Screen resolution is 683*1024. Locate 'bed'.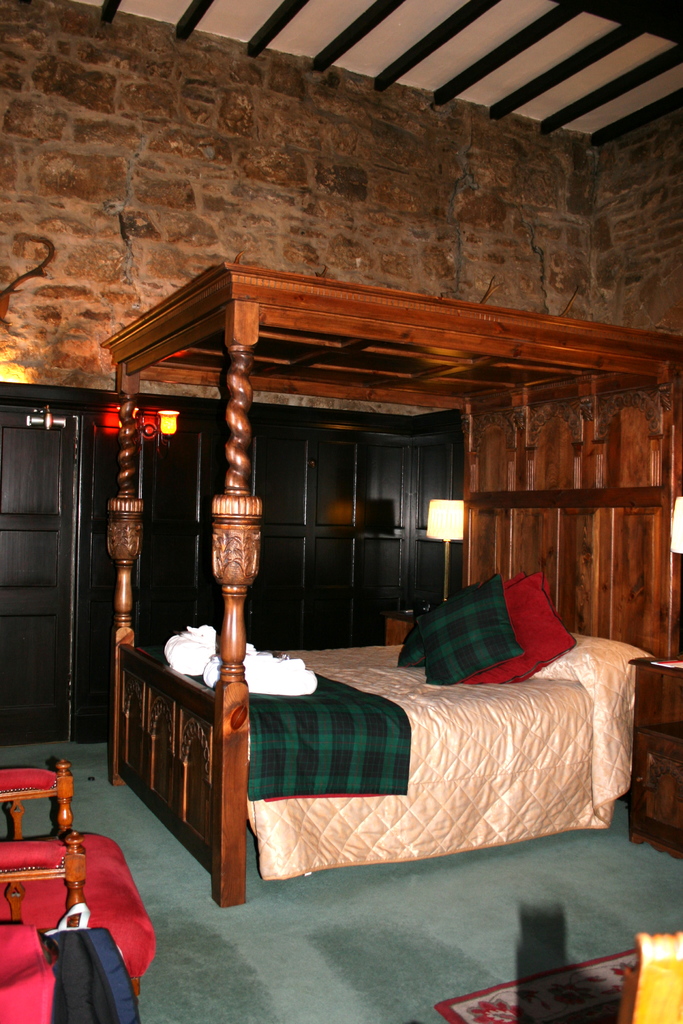
[left=100, top=259, right=682, bottom=901].
